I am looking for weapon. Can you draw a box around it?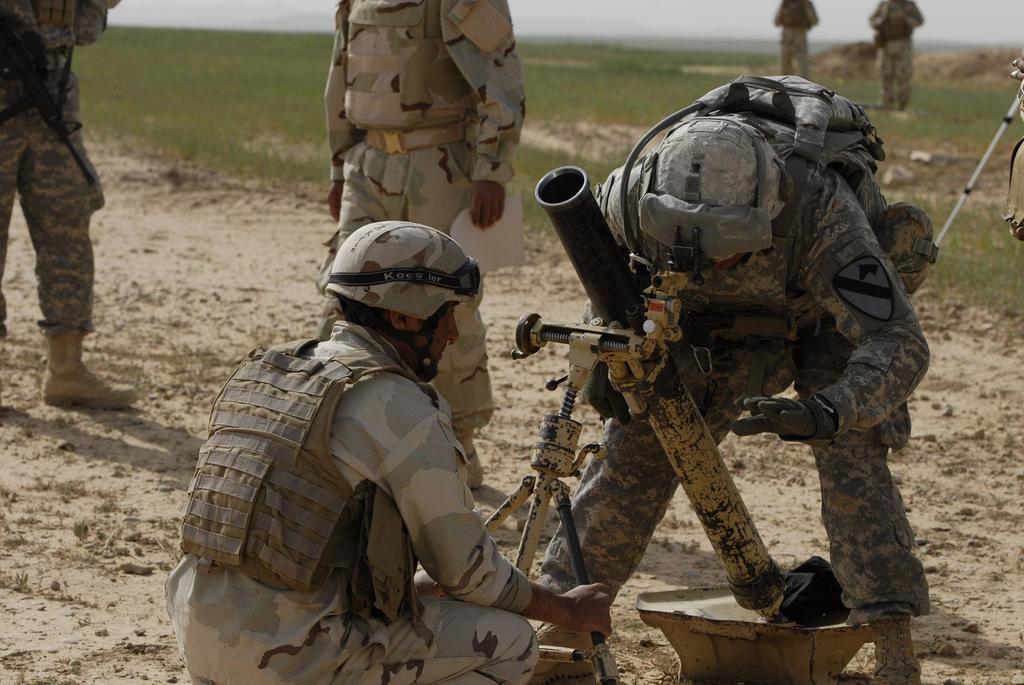
Sure, the bounding box is left=483, top=163, right=784, bottom=684.
